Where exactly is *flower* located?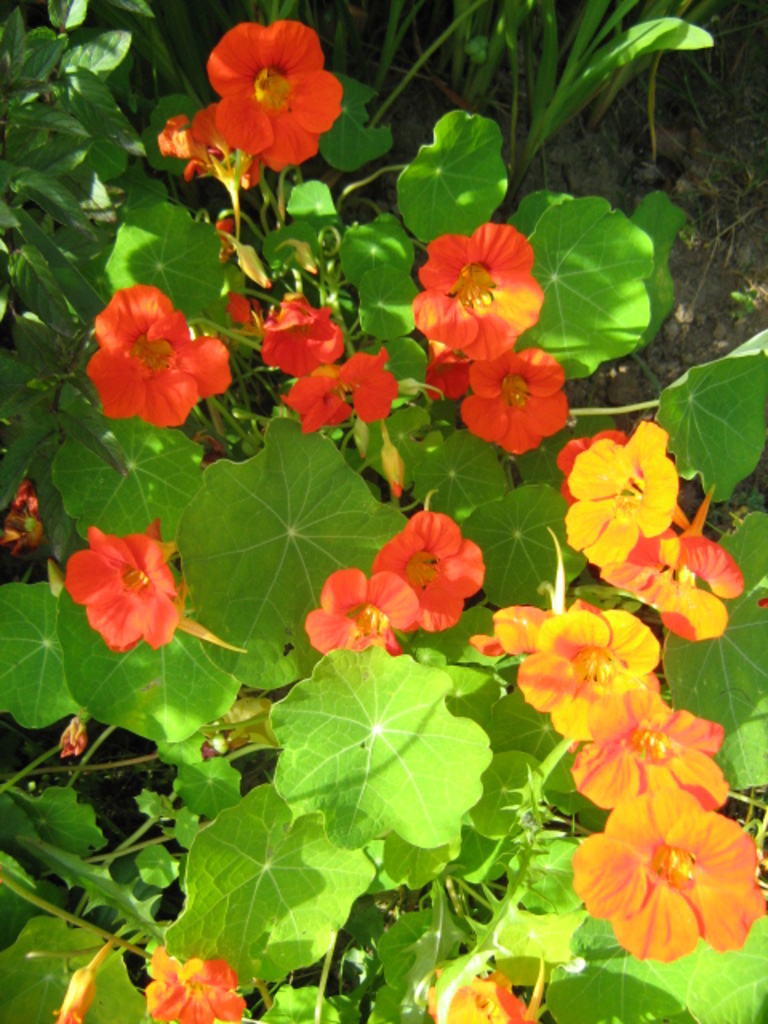
Its bounding box is (left=262, top=290, right=349, bottom=378).
